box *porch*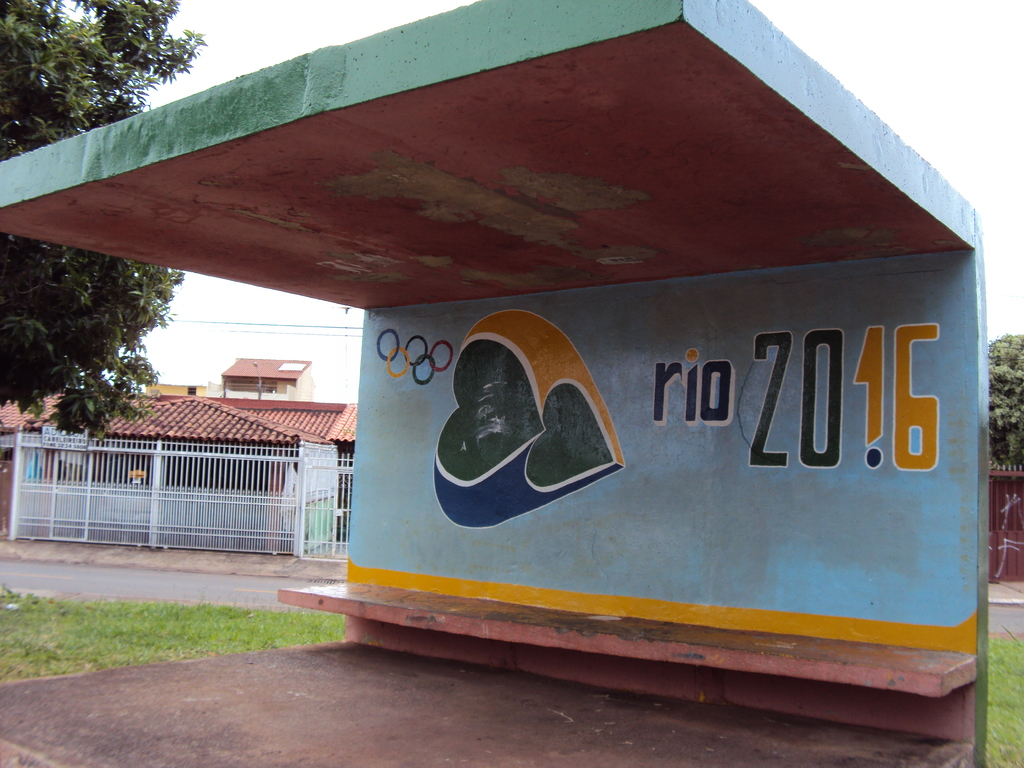
select_region(10, 408, 352, 572)
